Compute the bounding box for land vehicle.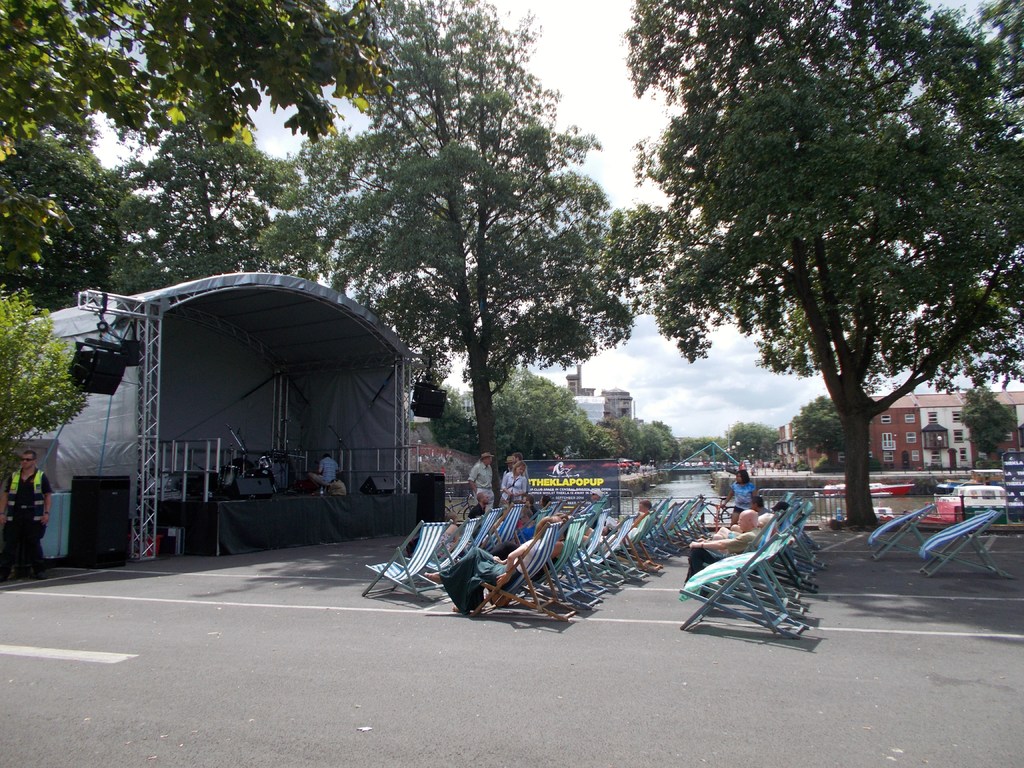
(602, 462, 632, 470).
